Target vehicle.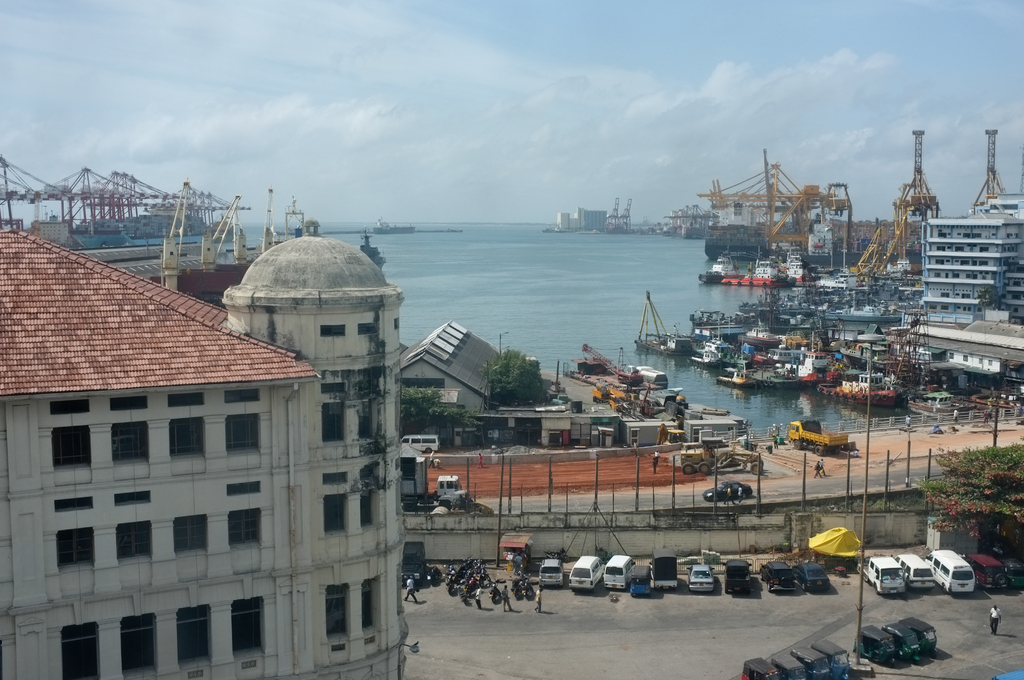
Target region: 960 552 1014 592.
